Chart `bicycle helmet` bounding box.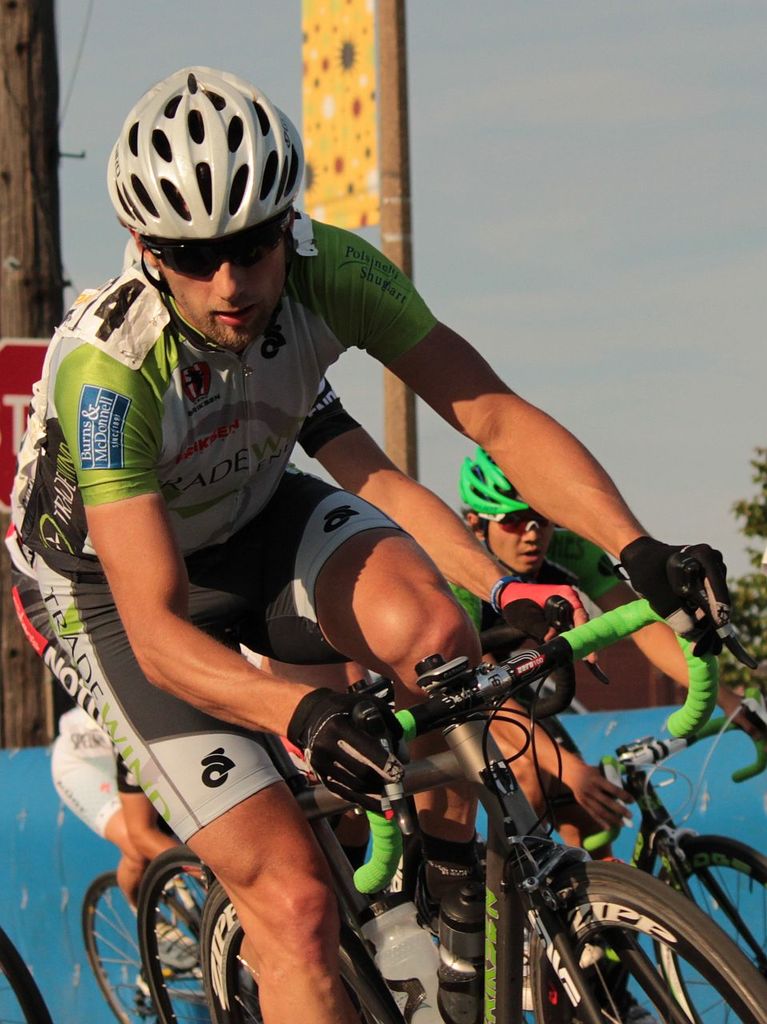
Charted: [105, 65, 310, 236].
